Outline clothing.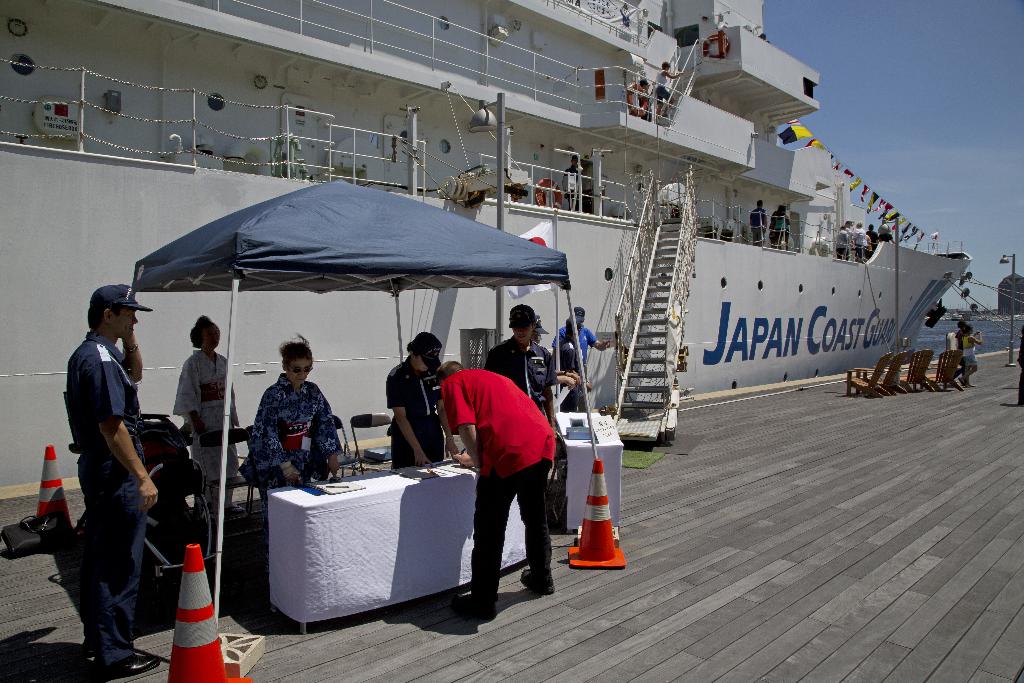
Outline: 257:368:339:481.
